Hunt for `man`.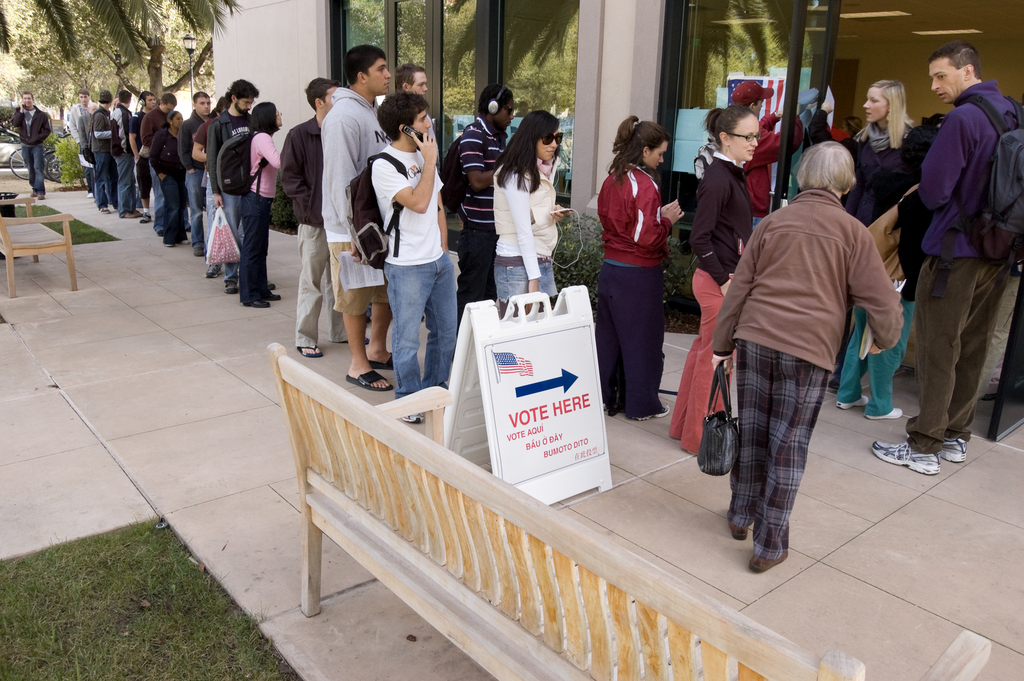
Hunted down at select_region(395, 60, 442, 172).
